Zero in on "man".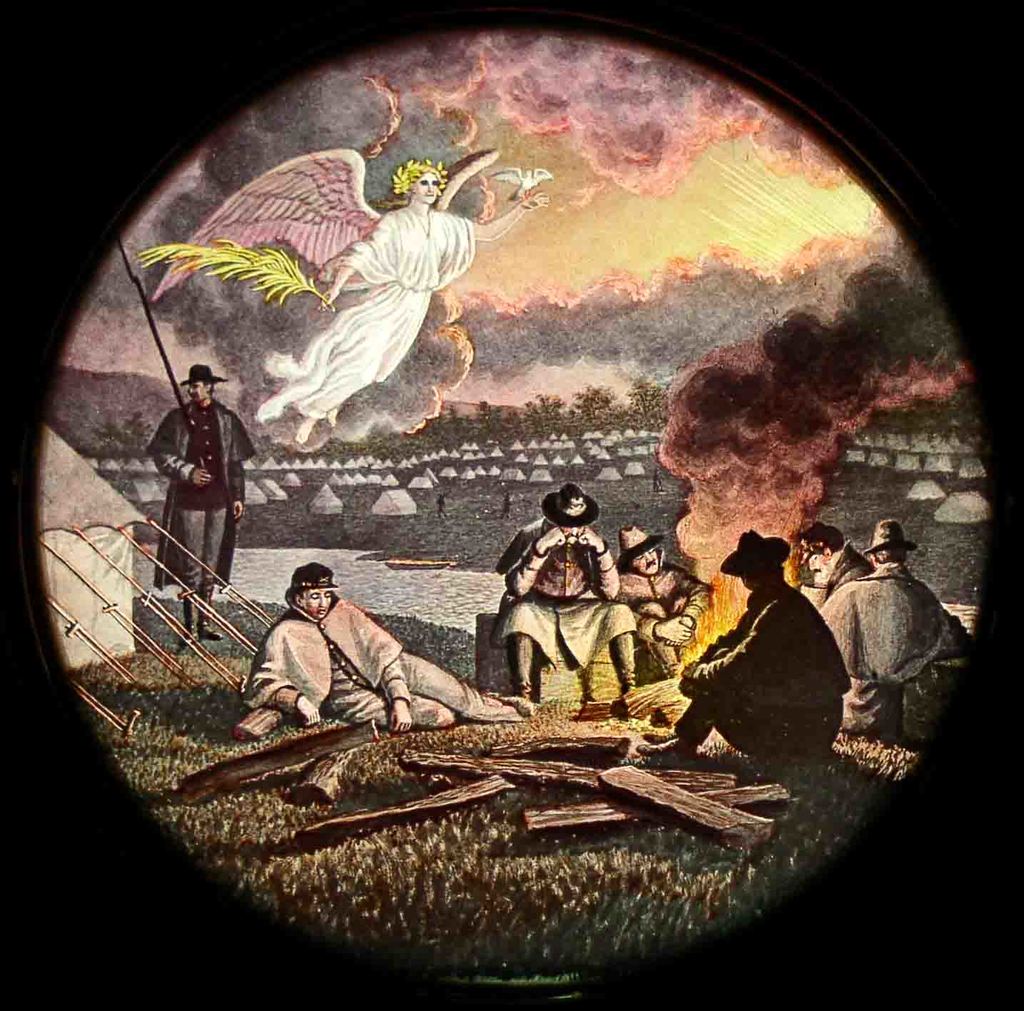
Zeroed in: {"left": 822, "top": 507, "right": 953, "bottom": 766}.
